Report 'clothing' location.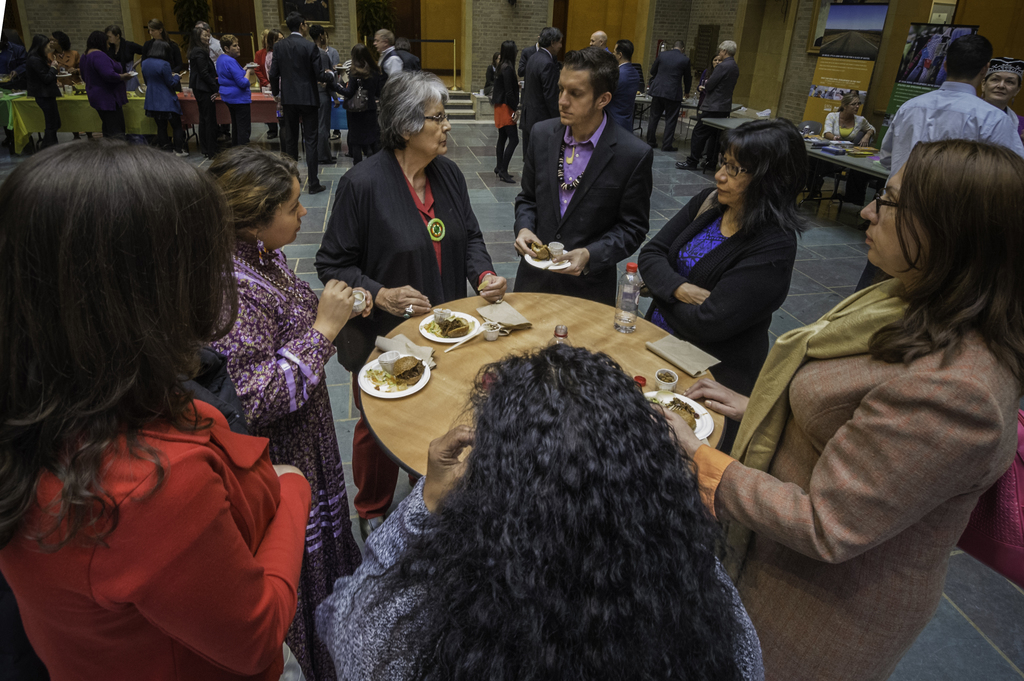
Report: 825,111,881,147.
